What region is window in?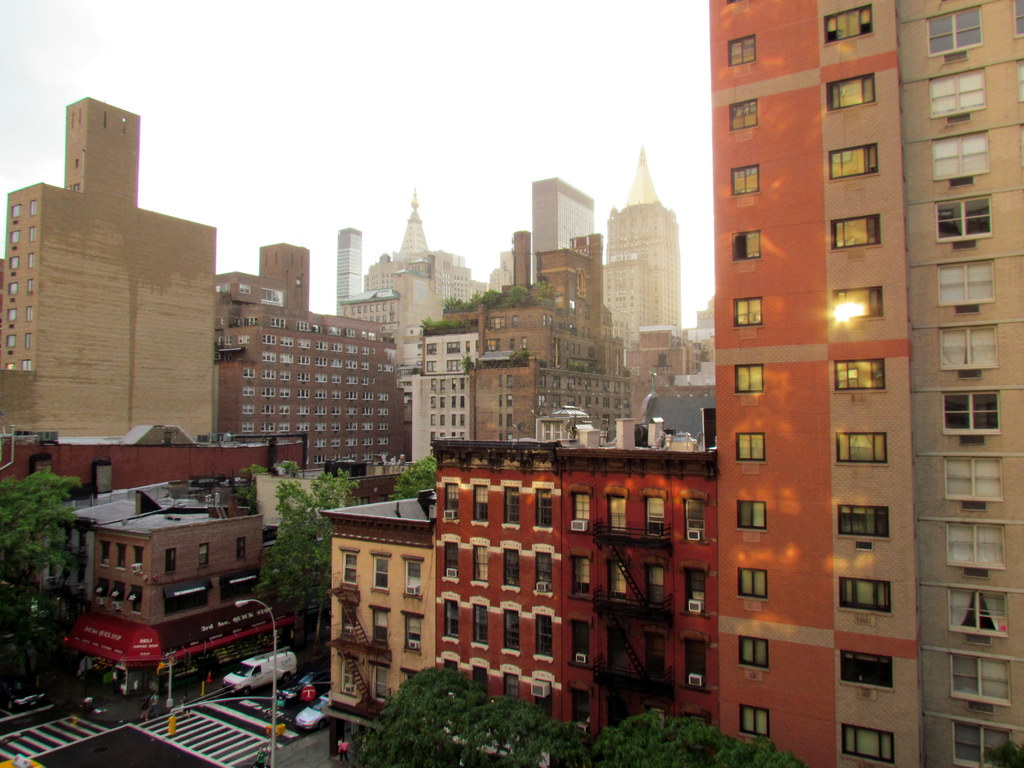
925 3 984 54.
